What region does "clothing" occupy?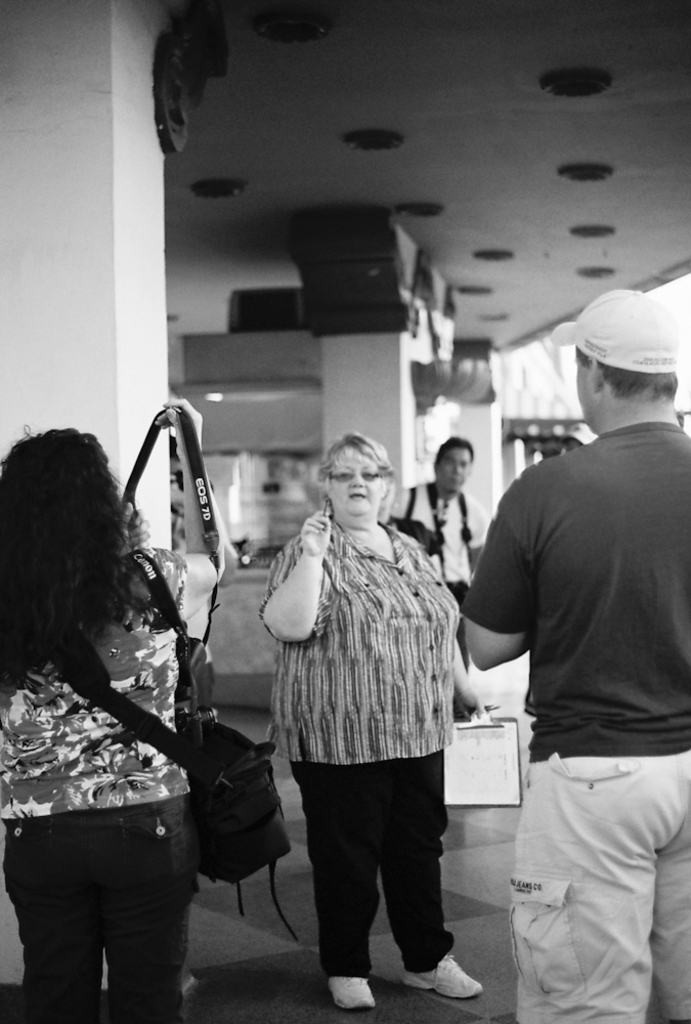
x1=0 y1=541 x2=184 y2=1023.
